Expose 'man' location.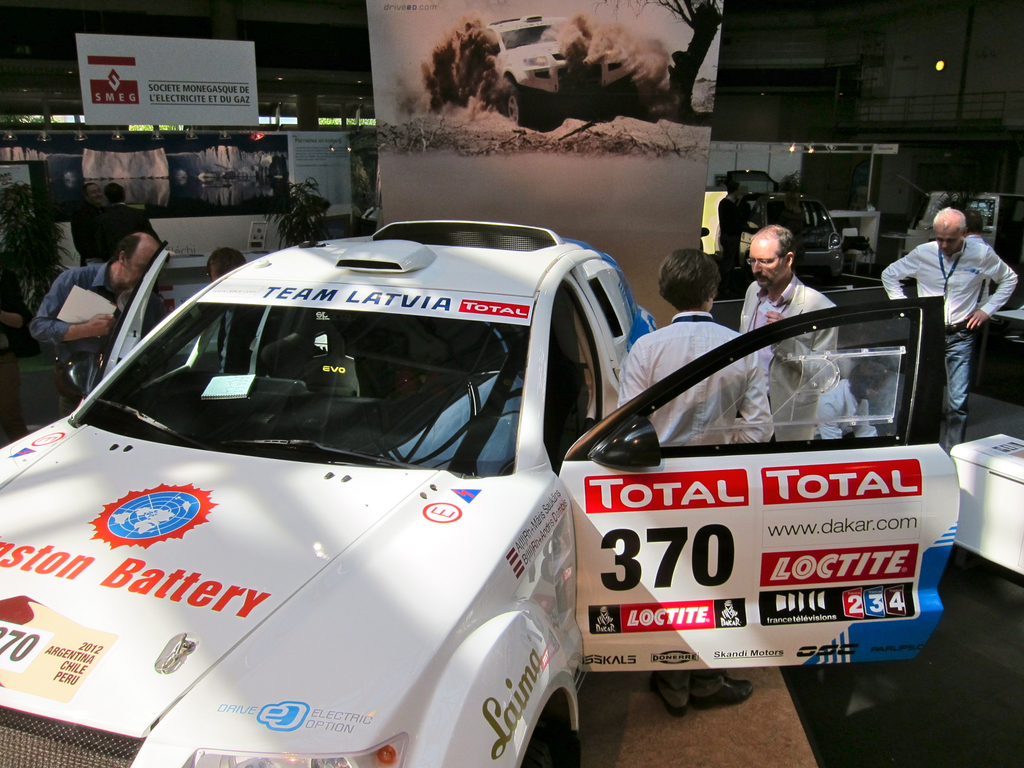
Exposed at 0,264,32,442.
